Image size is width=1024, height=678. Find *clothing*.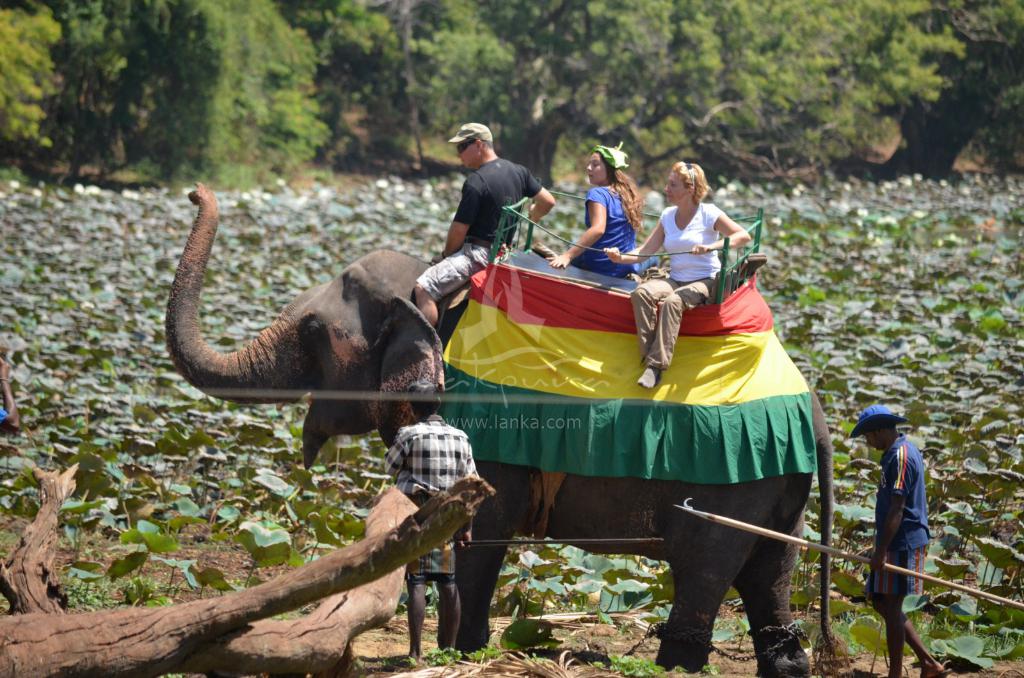
586, 189, 633, 279.
